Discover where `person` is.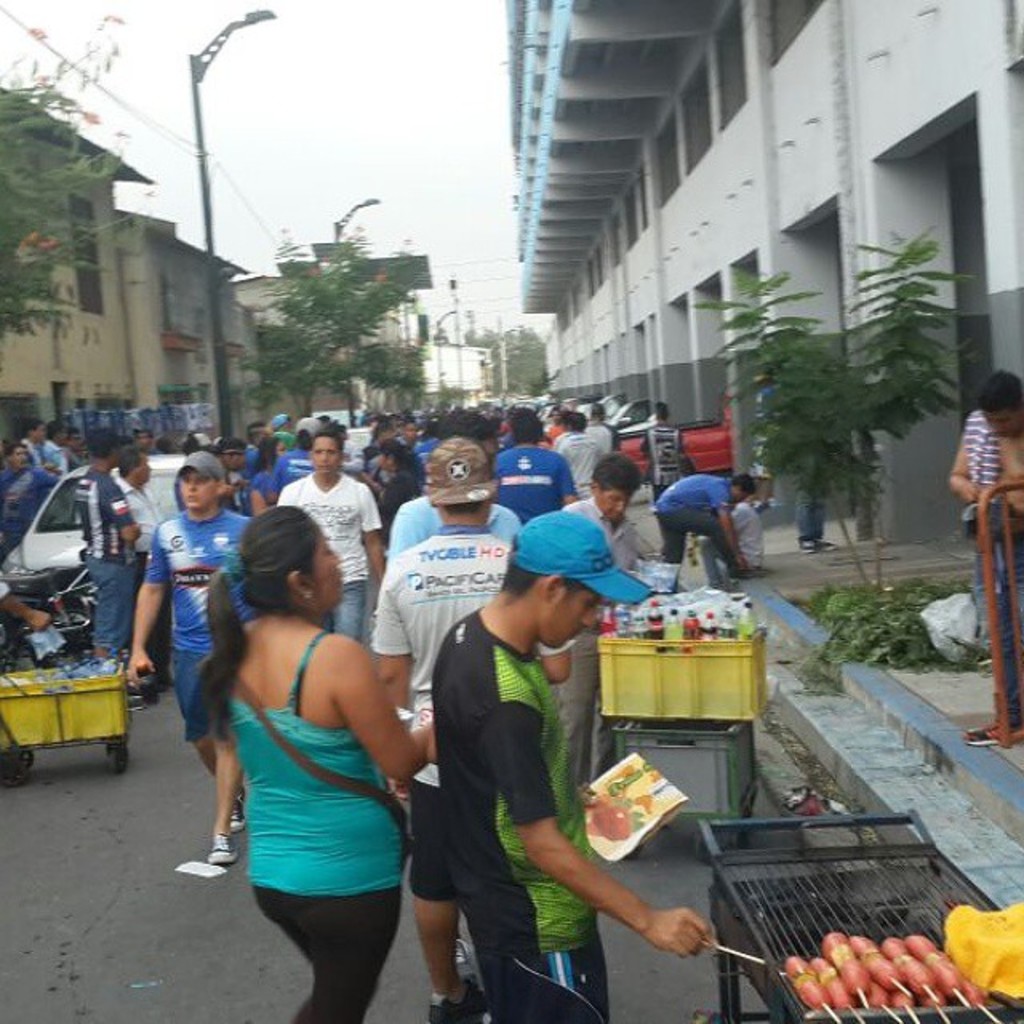
Discovered at BBox(186, 429, 211, 454).
